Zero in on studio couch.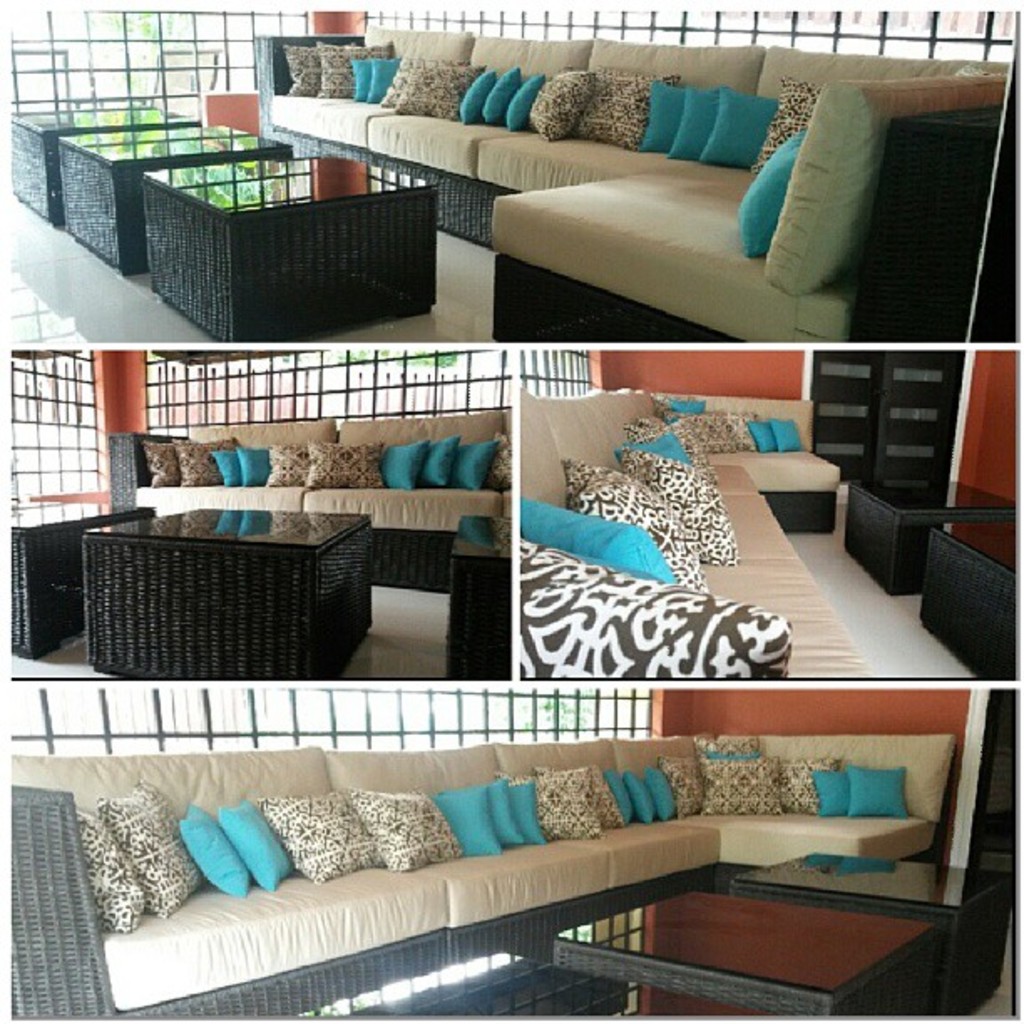
Zeroed in: rect(97, 403, 507, 602).
